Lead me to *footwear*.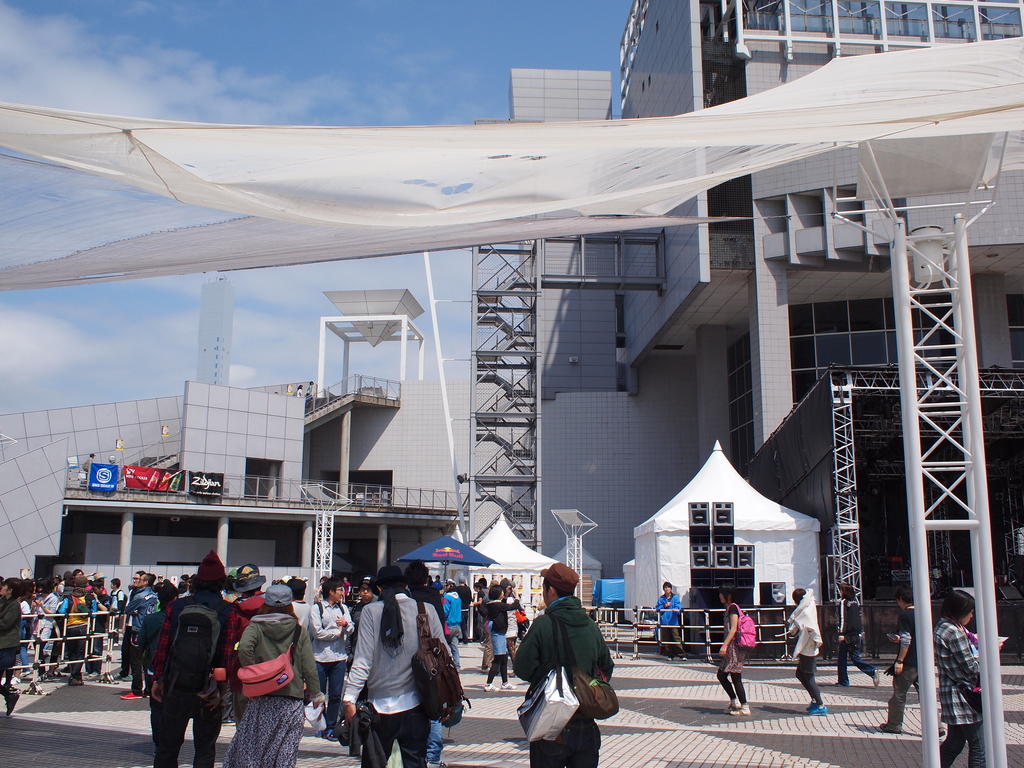
Lead to bbox(111, 671, 123, 681).
